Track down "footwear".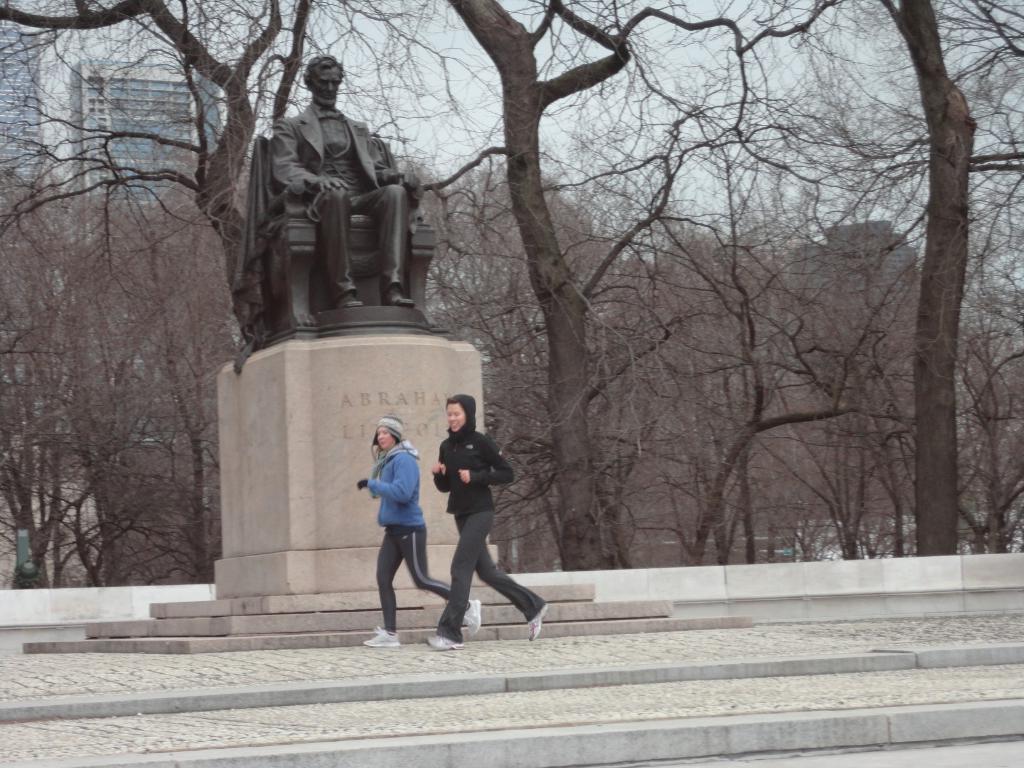
Tracked to <box>528,602,550,641</box>.
